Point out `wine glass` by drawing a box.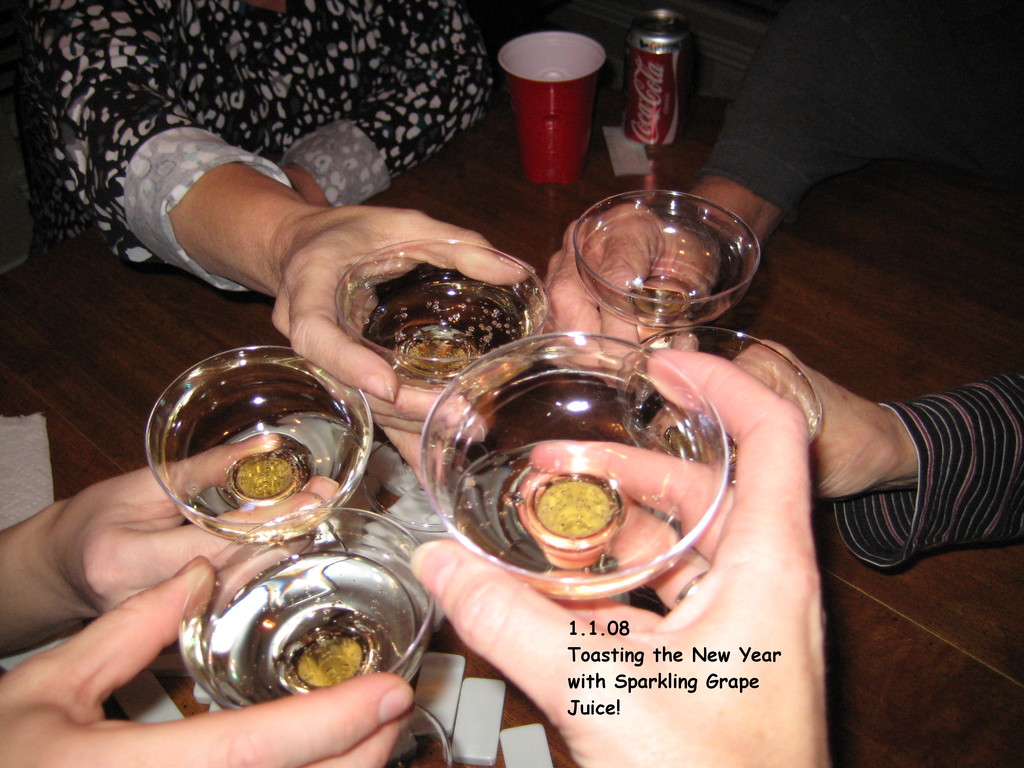
<region>423, 328, 732, 601</region>.
